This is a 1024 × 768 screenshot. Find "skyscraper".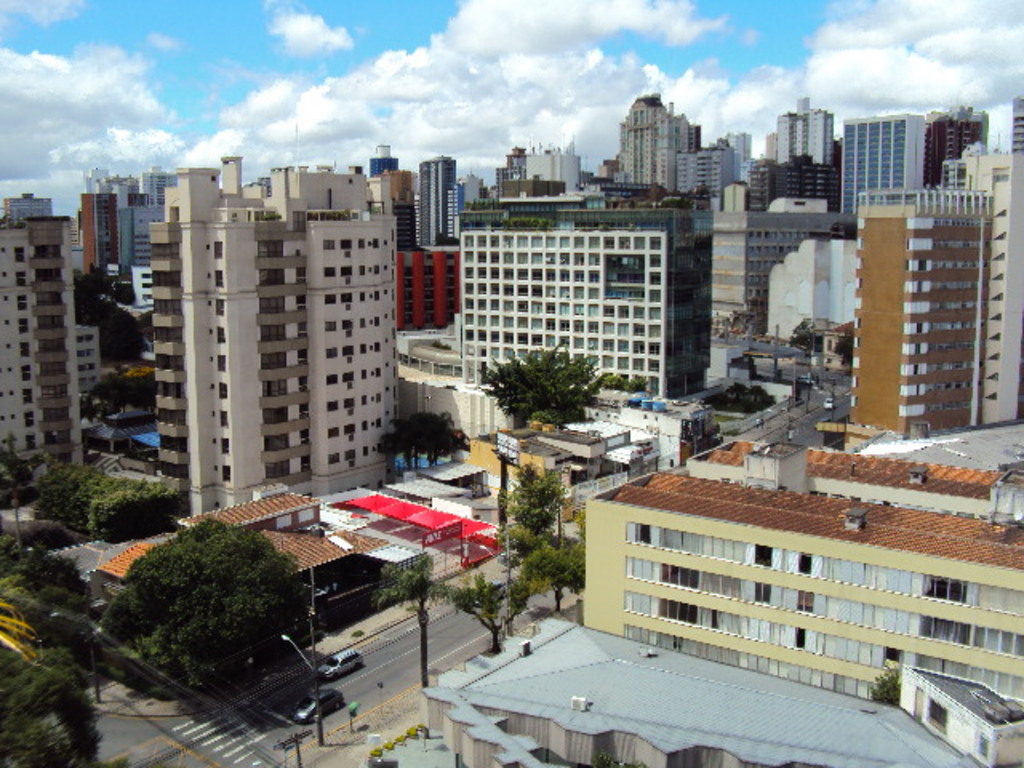
Bounding box: crop(842, 112, 928, 214).
